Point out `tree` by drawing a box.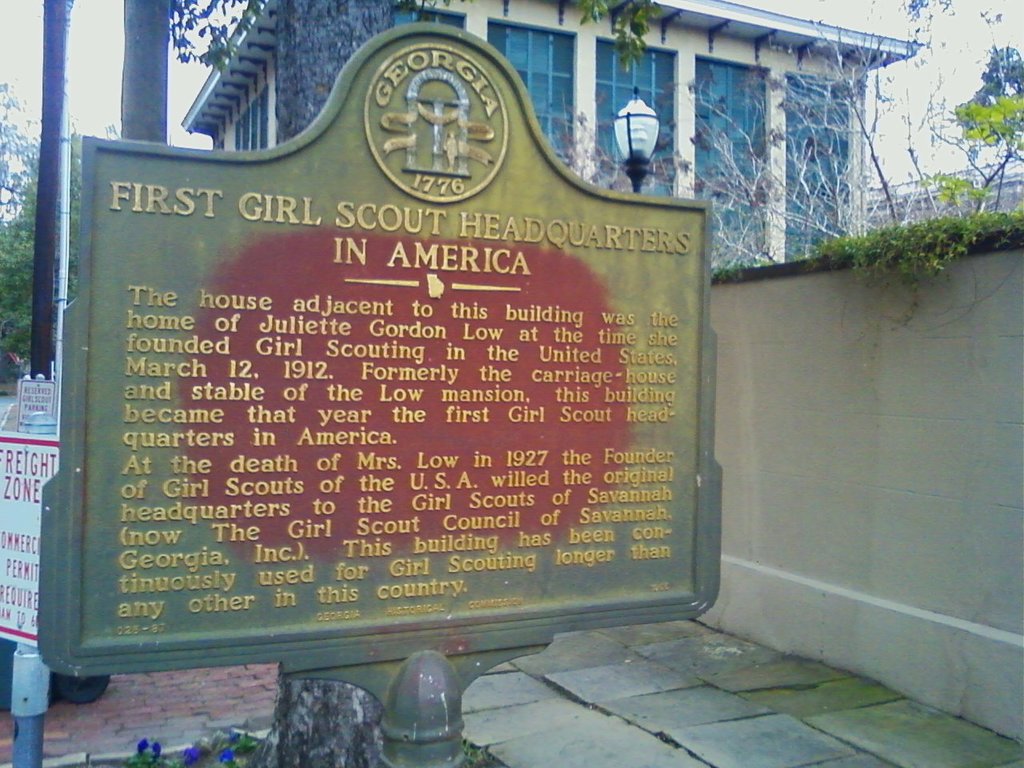
{"x1": 549, "y1": 0, "x2": 1023, "y2": 288}.
